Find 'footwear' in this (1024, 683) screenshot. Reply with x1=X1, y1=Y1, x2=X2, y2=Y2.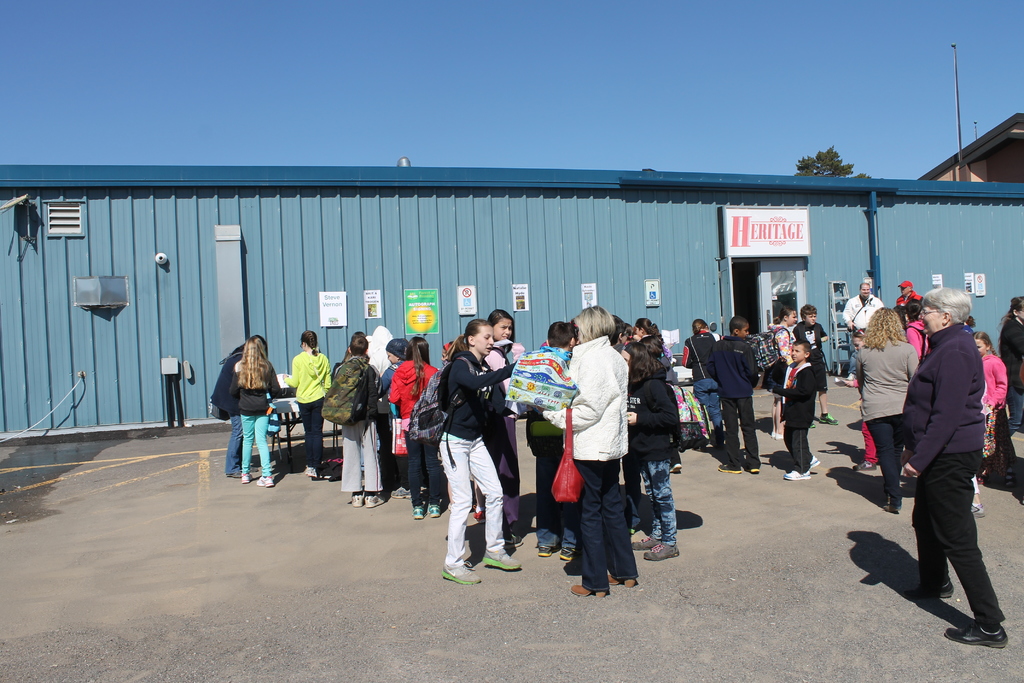
x1=783, y1=470, x2=808, y2=477.
